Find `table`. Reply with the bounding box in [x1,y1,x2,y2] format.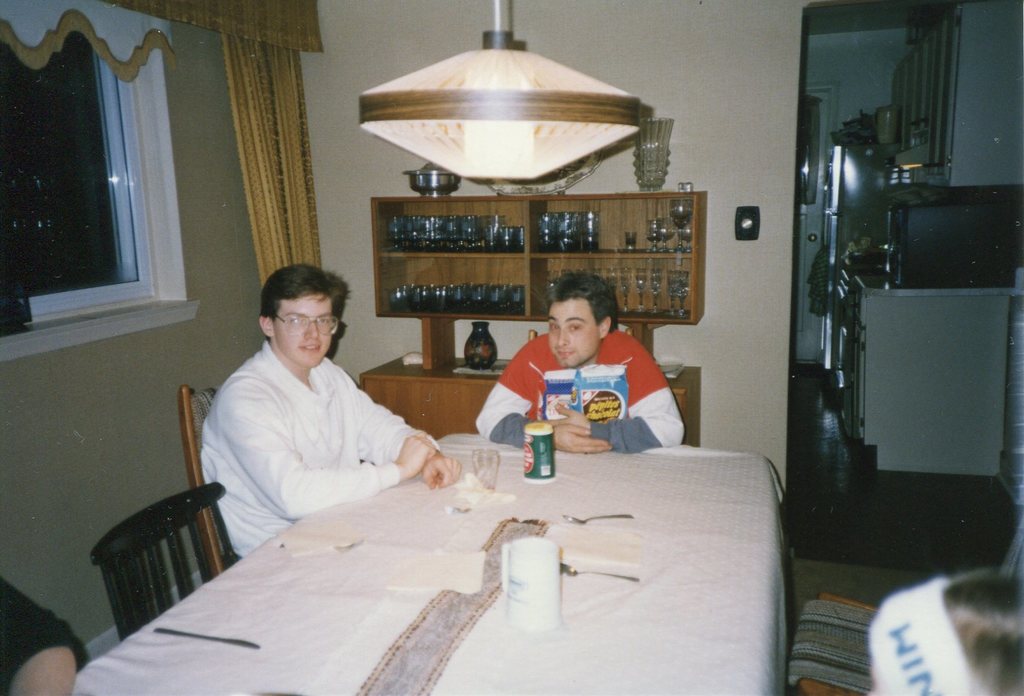
[120,431,826,686].
